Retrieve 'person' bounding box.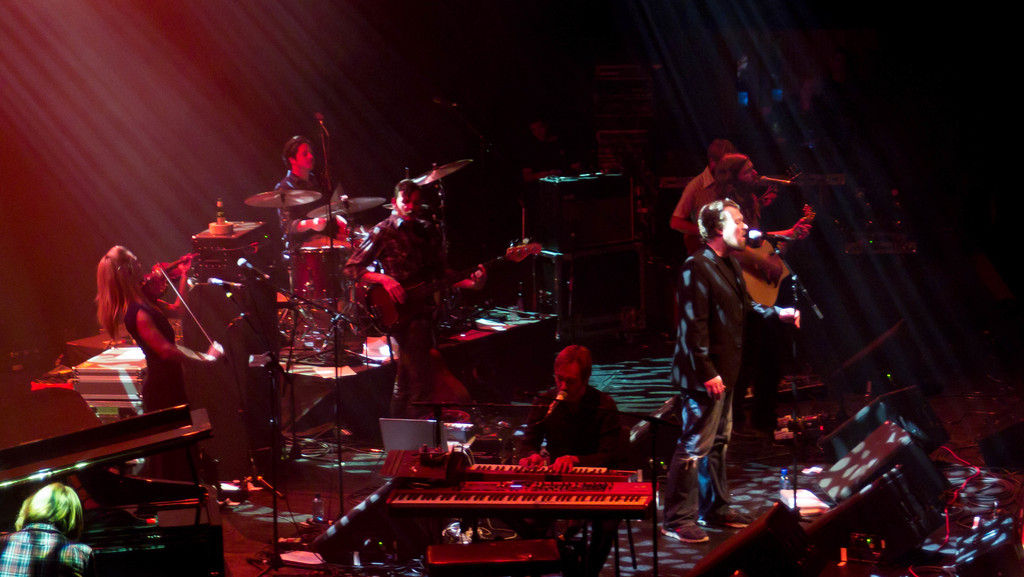
Bounding box: Rect(0, 475, 99, 576).
